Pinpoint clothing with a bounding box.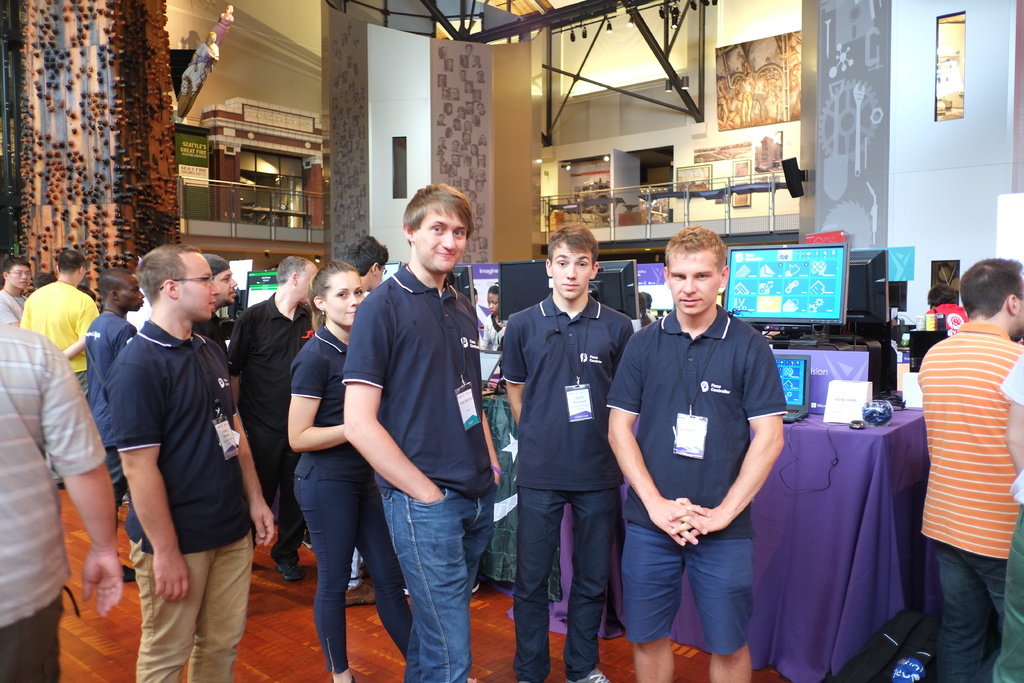
(285, 317, 422, 661).
